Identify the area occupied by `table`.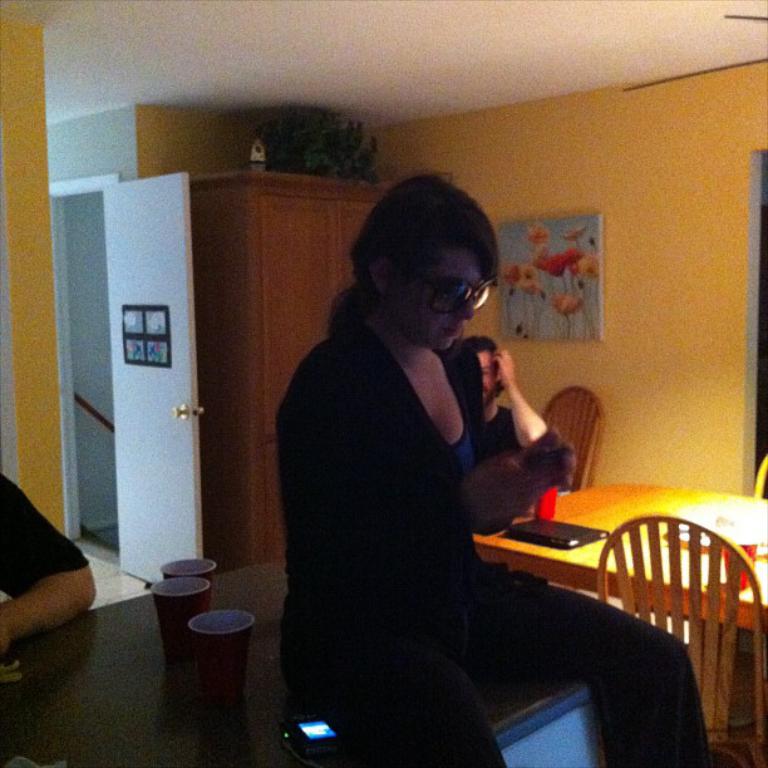
Area: crop(0, 552, 594, 767).
